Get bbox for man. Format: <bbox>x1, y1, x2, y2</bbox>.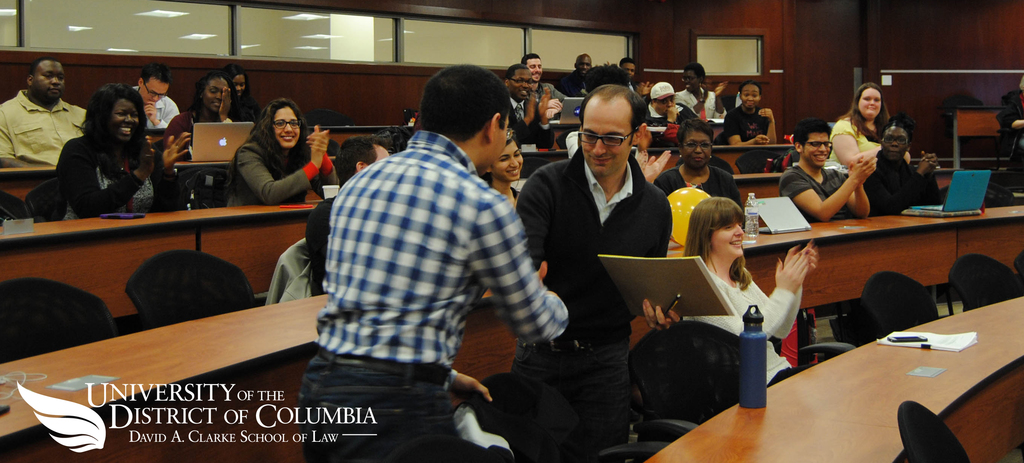
<bbox>514, 84, 673, 462</bbox>.
